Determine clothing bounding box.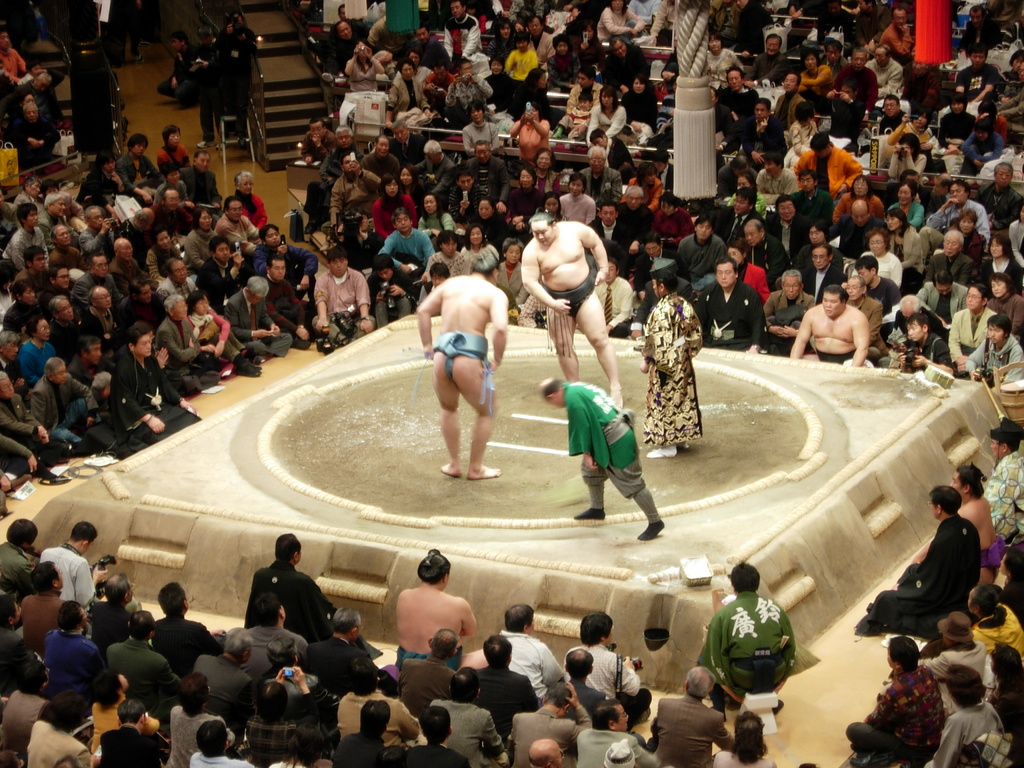
Determined: [x1=87, y1=695, x2=129, y2=746].
